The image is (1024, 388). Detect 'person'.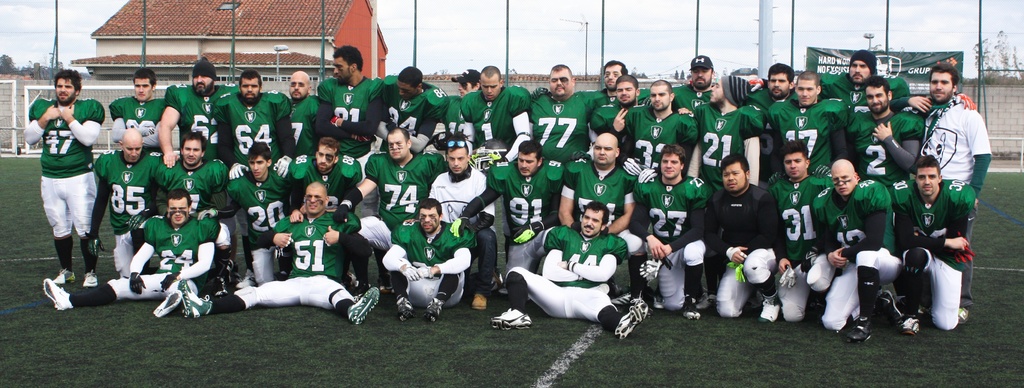
Detection: [left=703, top=160, right=779, bottom=330].
